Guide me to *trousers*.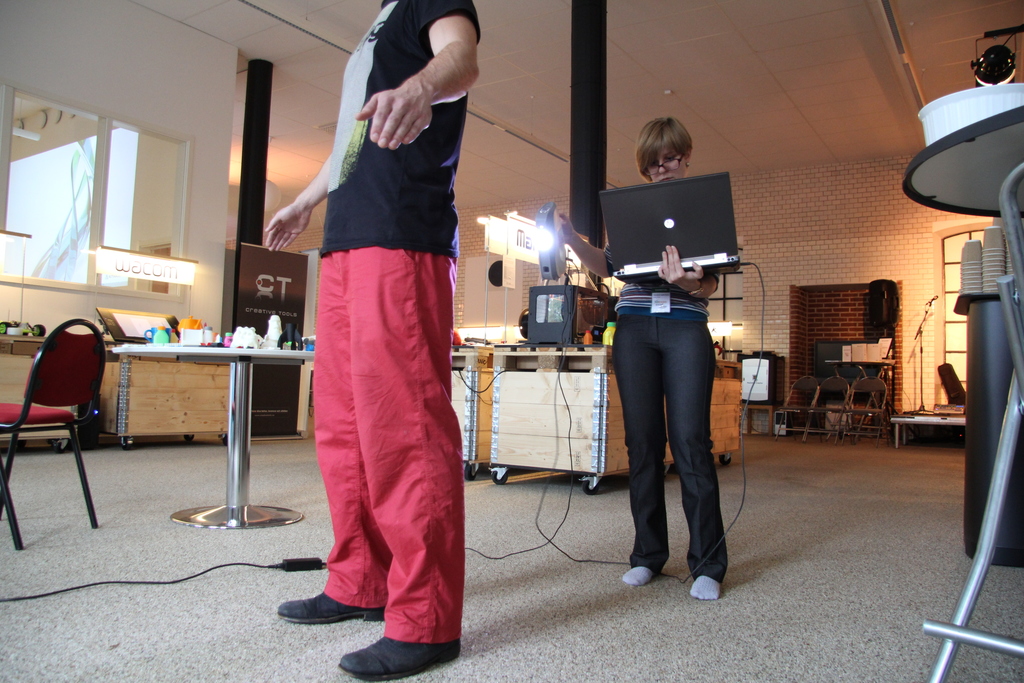
Guidance: x1=312 y1=243 x2=467 y2=647.
